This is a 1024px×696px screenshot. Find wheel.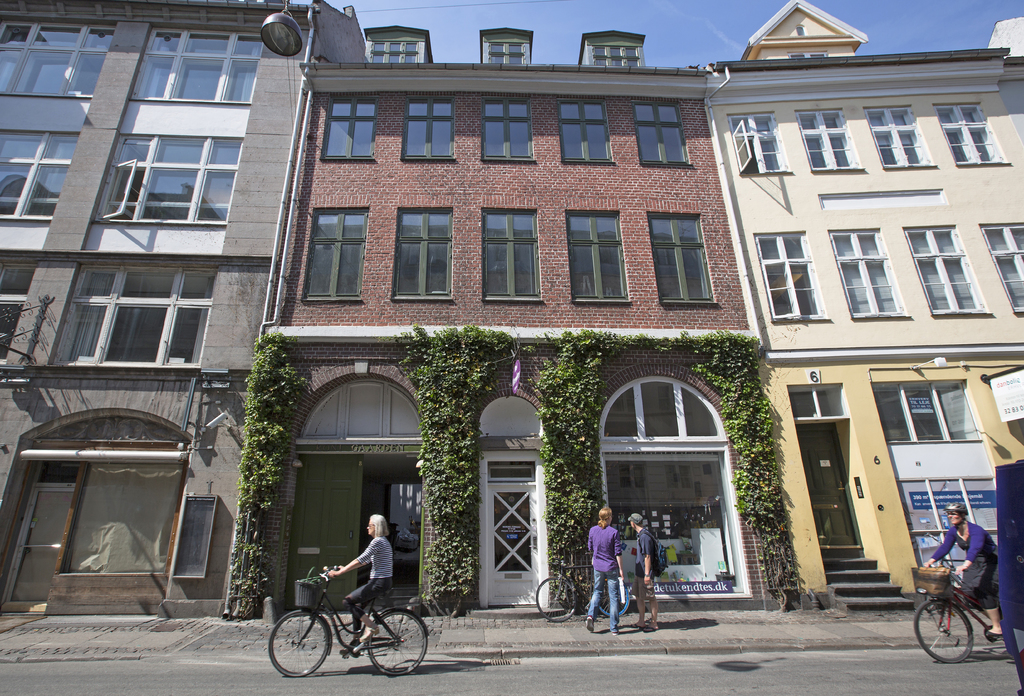
Bounding box: left=265, top=611, right=332, bottom=682.
